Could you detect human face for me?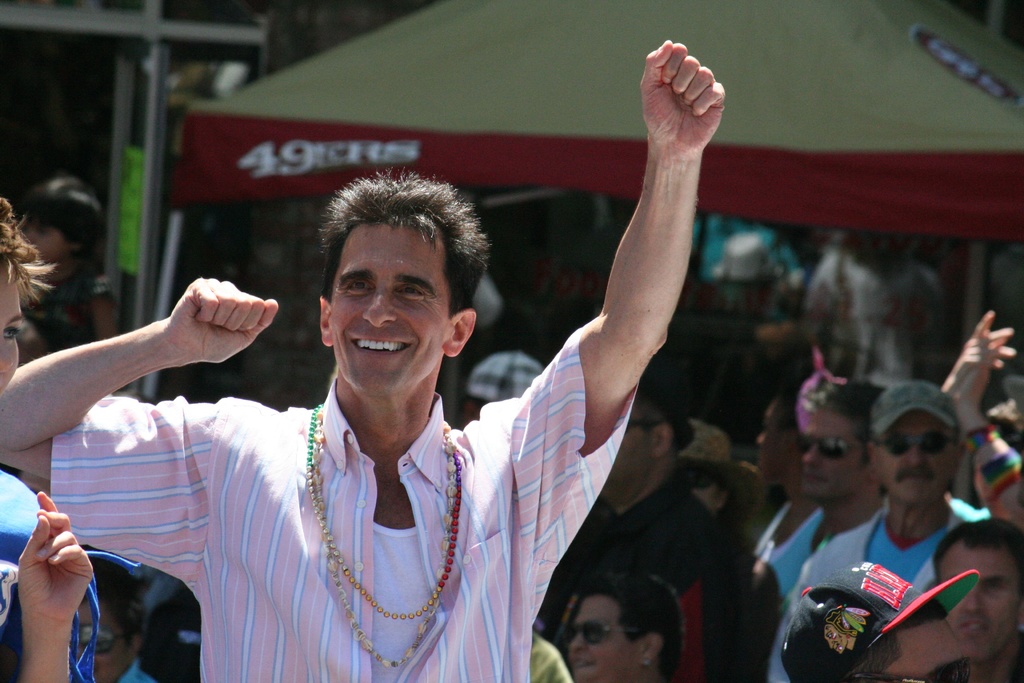
Detection result: 799 406 865 500.
